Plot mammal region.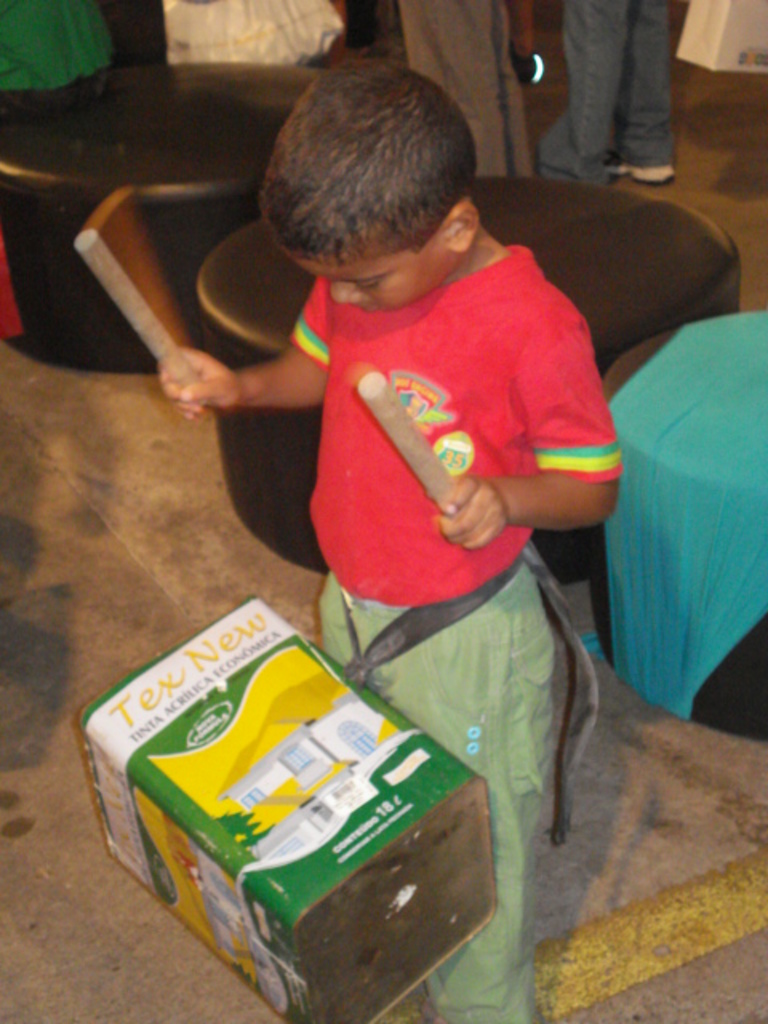
Plotted at region(0, 0, 114, 93).
